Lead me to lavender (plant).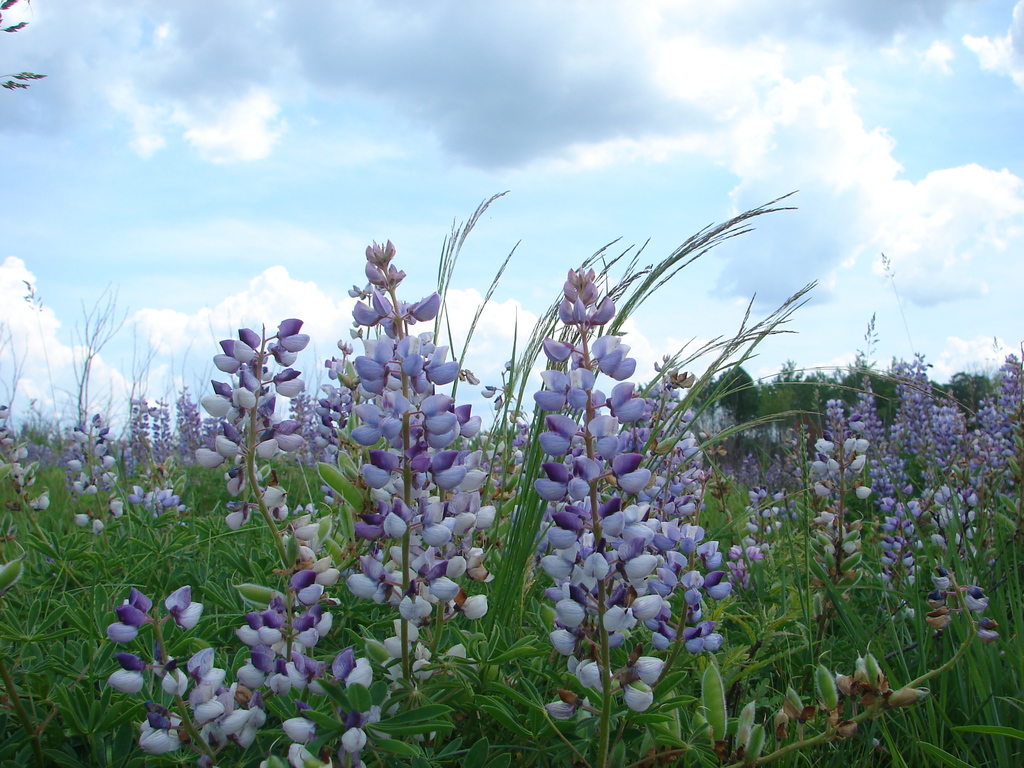
Lead to select_region(877, 490, 921, 589).
